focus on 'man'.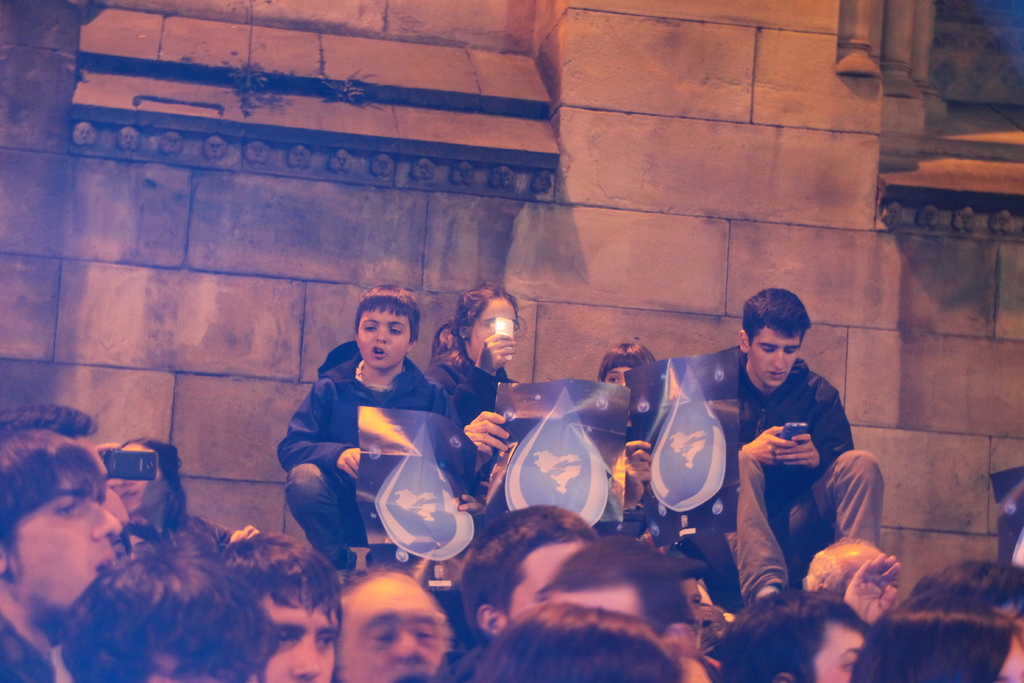
Focused at 538/531/695/654.
